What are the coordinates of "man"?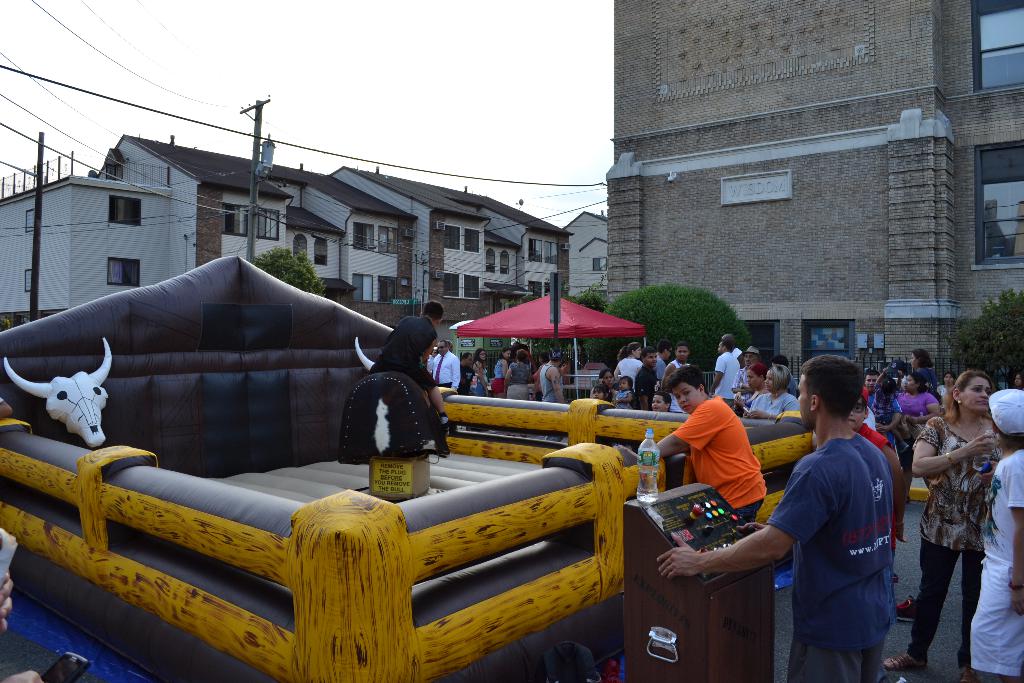
860:372:921:509.
